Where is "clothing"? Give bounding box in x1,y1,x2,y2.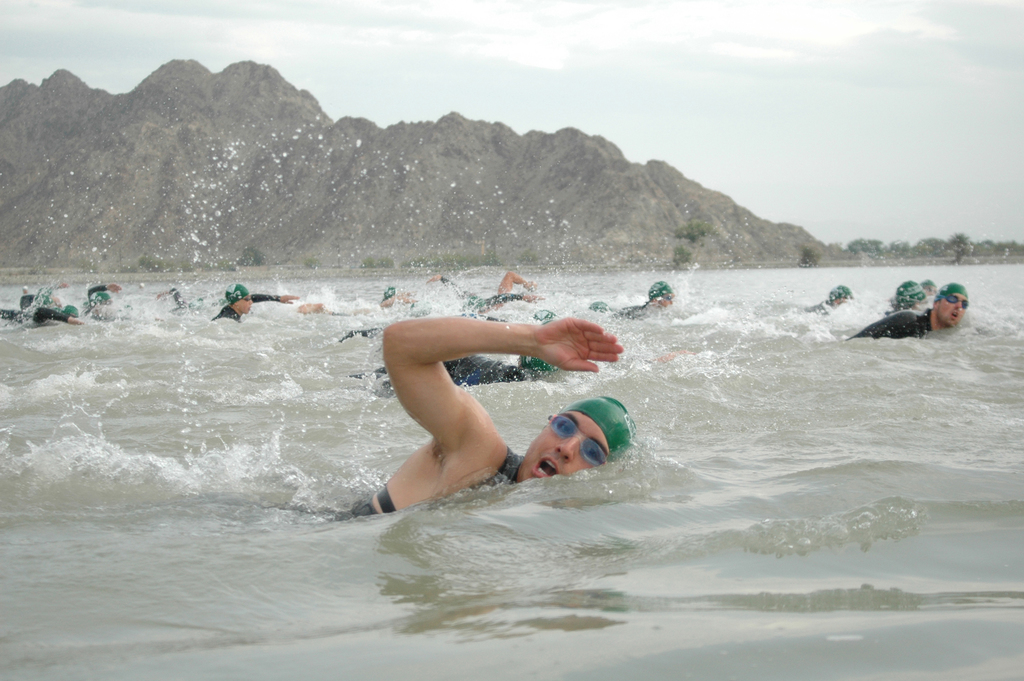
846,300,934,339.
